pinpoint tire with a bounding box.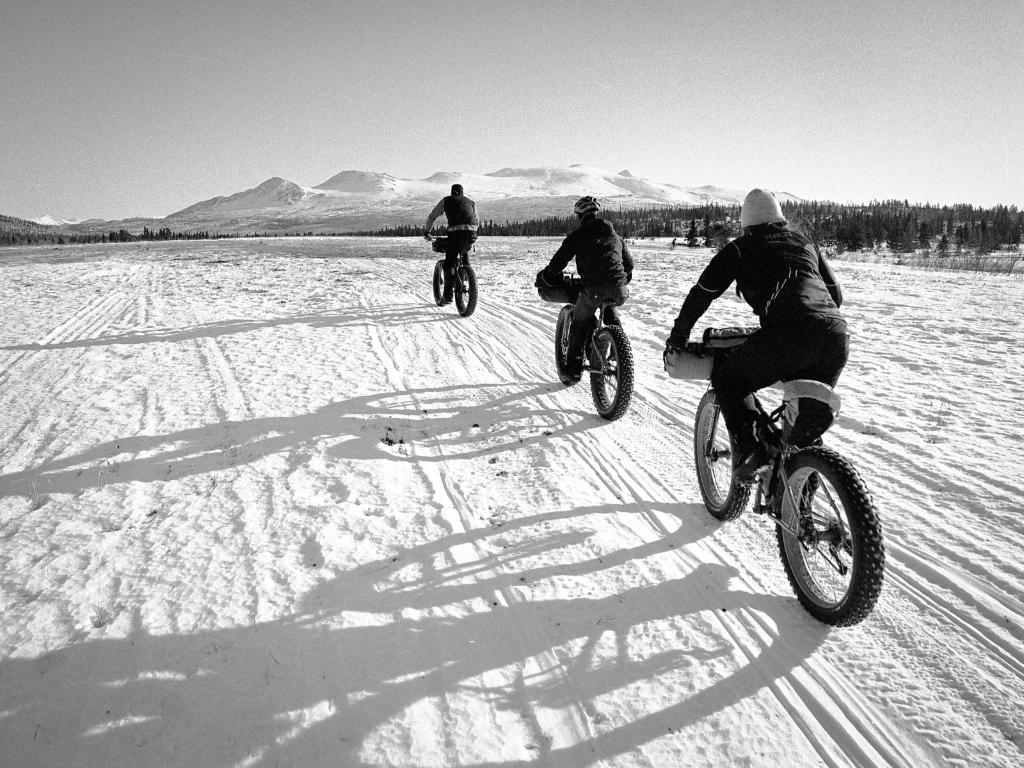
454, 265, 478, 317.
